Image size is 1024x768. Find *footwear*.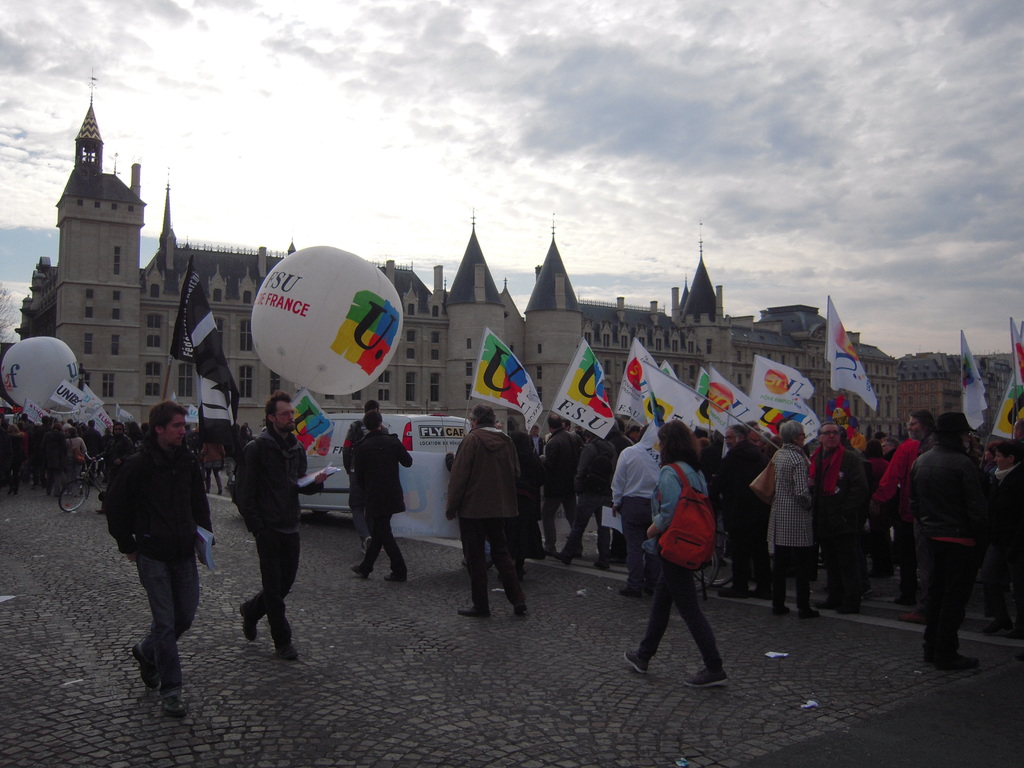
select_region(797, 609, 816, 617).
